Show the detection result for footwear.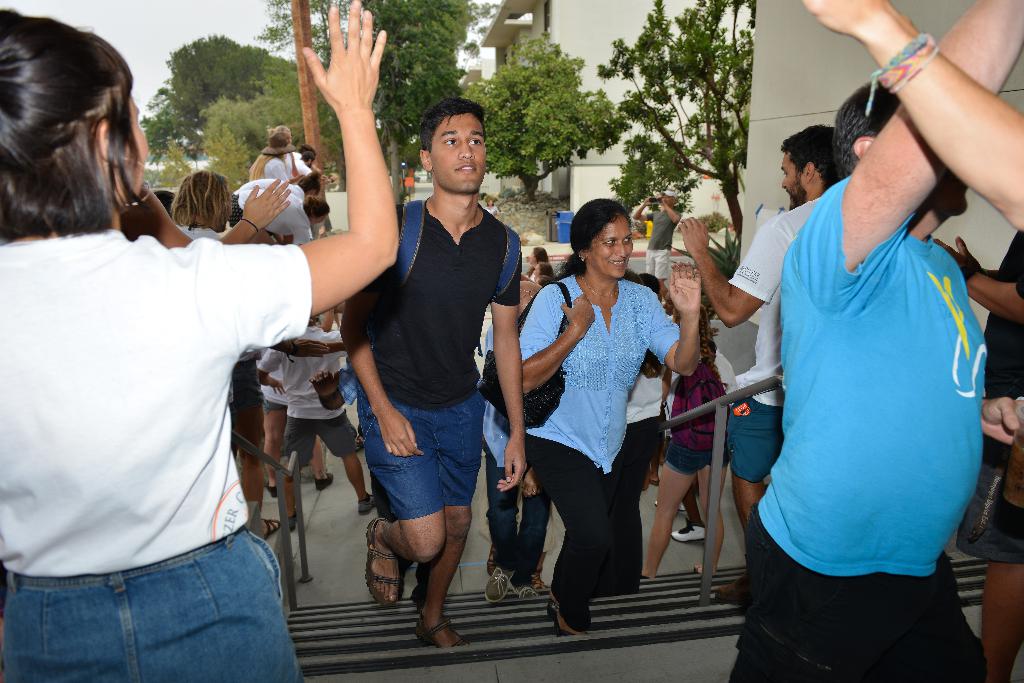
bbox=(359, 492, 373, 515).
